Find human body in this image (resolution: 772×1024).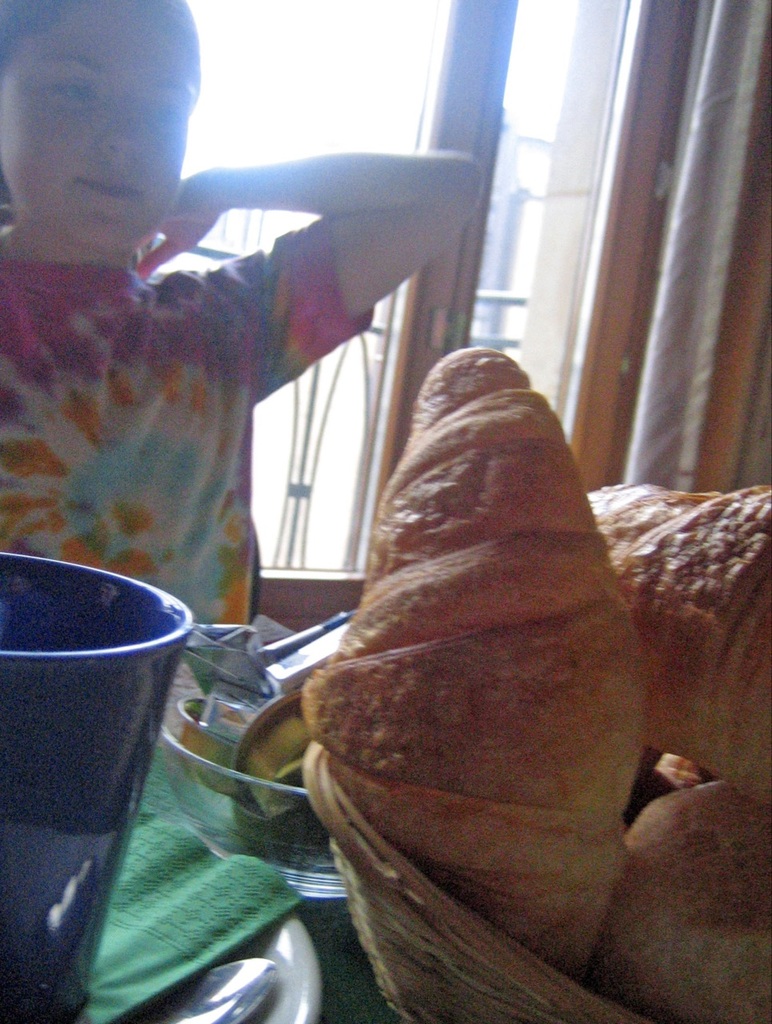
0:1:485:738.
